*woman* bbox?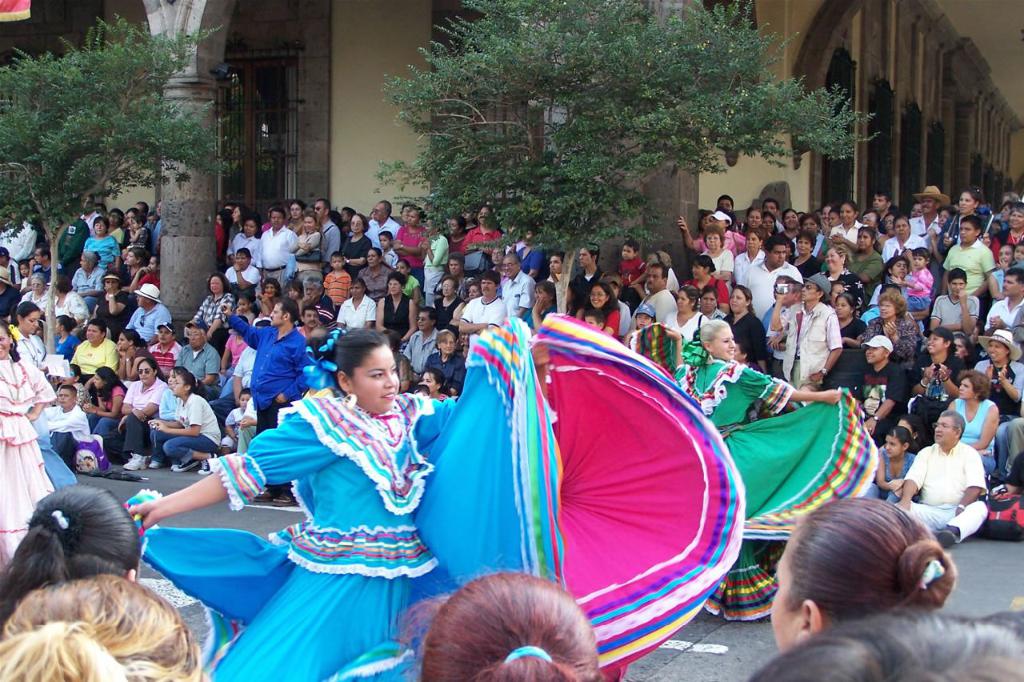
695,227,734,279
